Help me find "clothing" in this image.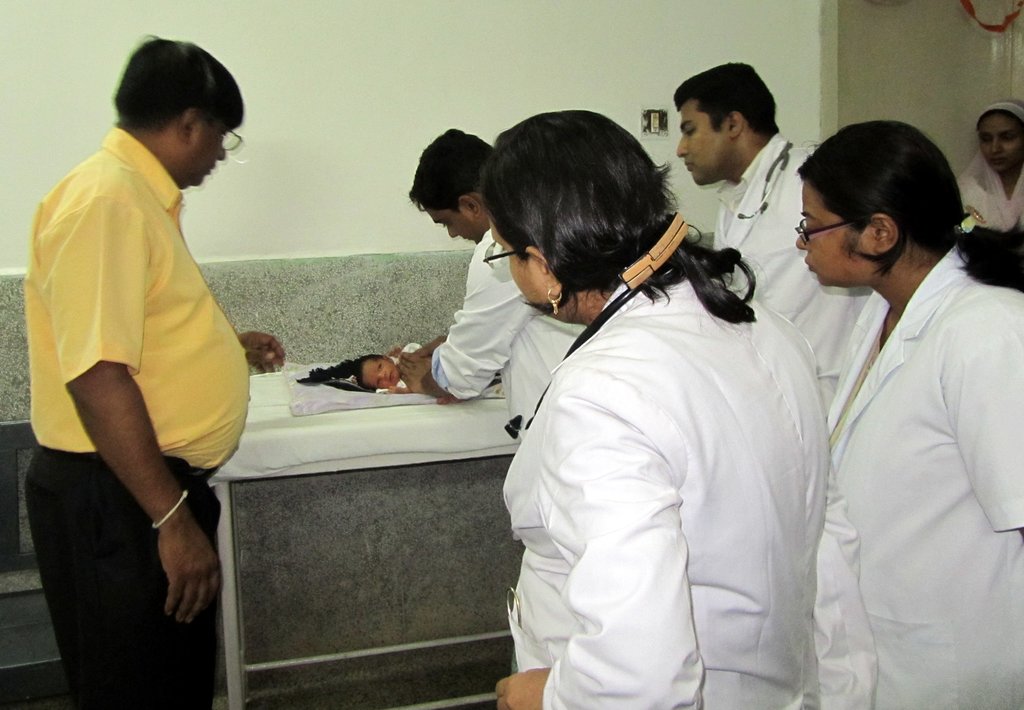
Found it: <bbox>14, 118, 253, 703</bbox>.
